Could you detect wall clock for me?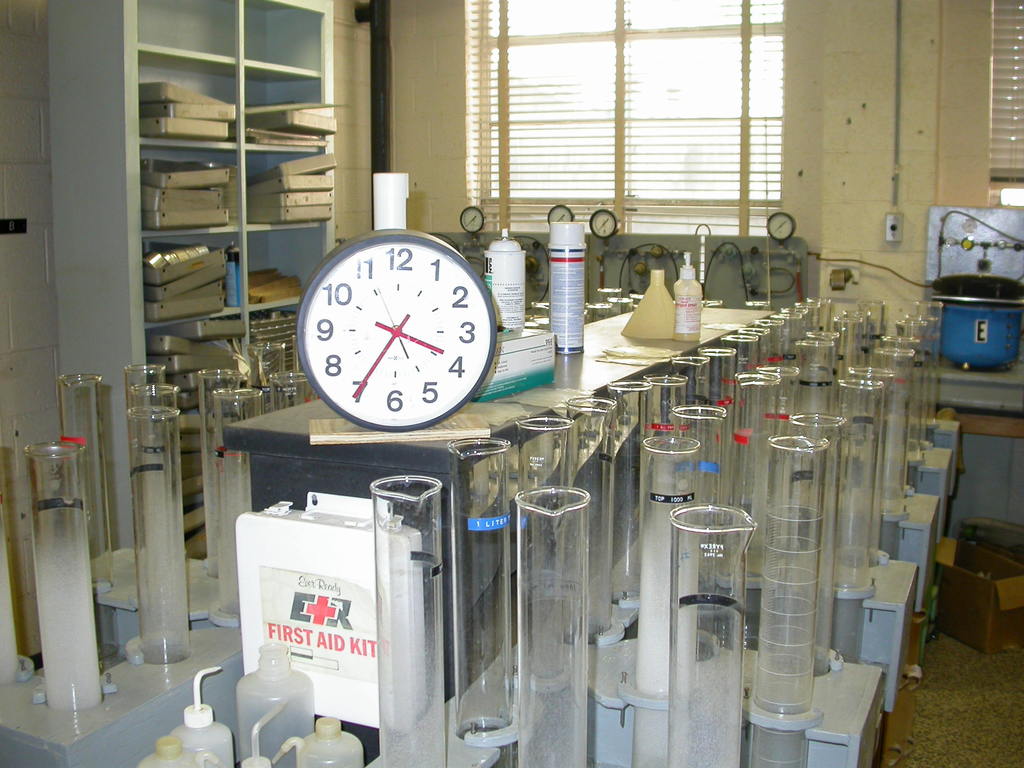
Detection result: bbox(310, 243, 478, 429).
